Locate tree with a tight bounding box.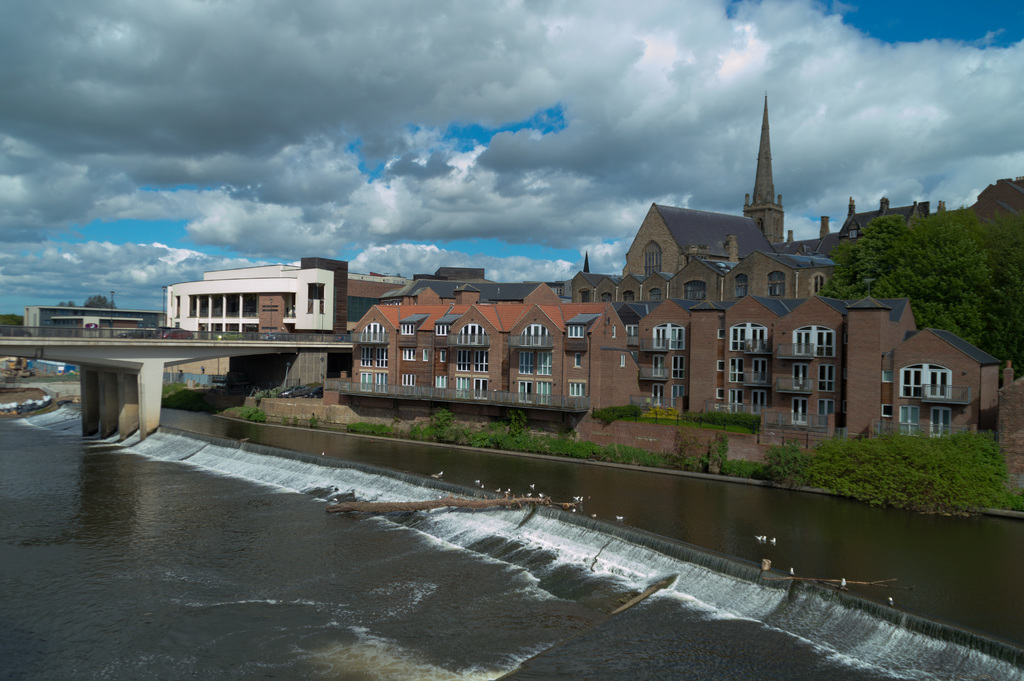
bbox=(56, 302, 73, 308).
